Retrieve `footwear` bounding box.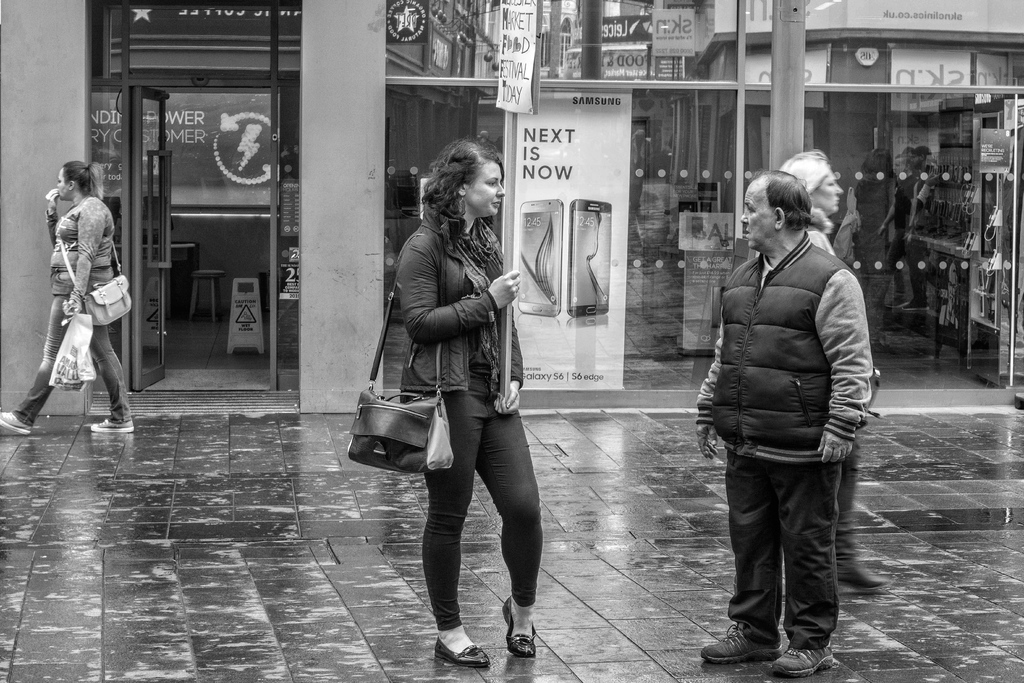
Bounding box: 732, 573, 786, 602.
